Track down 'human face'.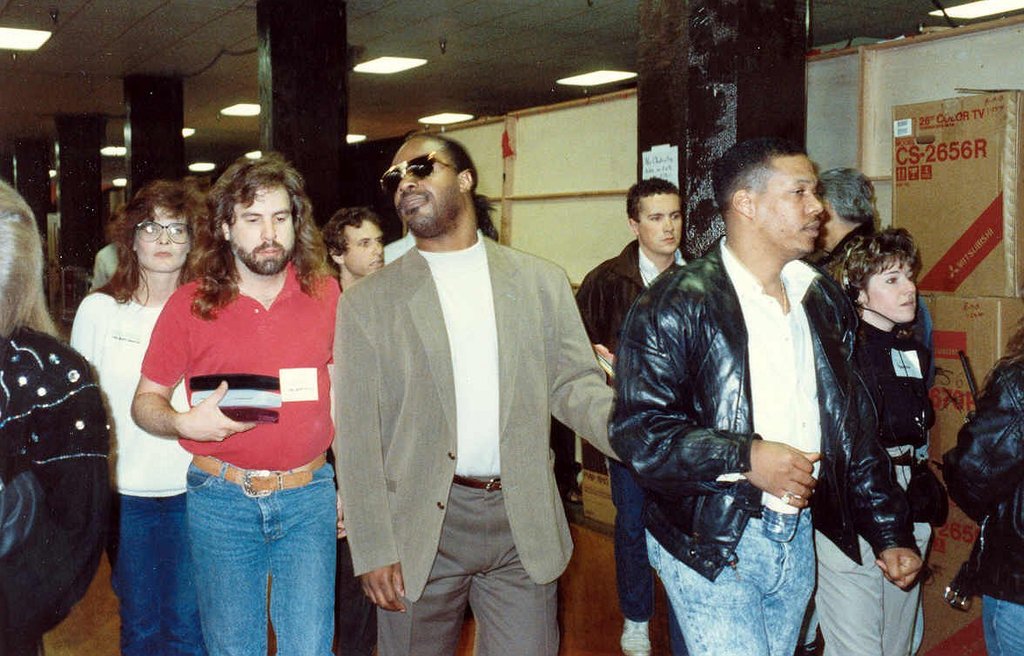
Tracked to (751,157,822,259).
